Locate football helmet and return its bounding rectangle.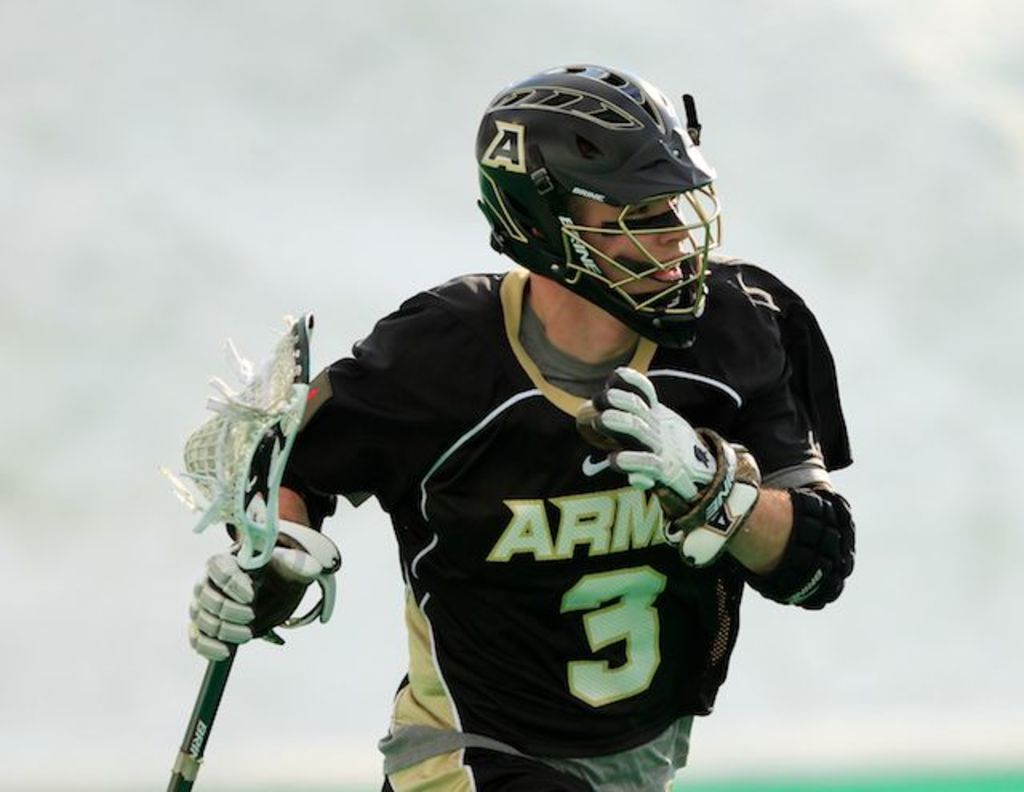
[x1=472, y1=66, x2=725, y2=318].
